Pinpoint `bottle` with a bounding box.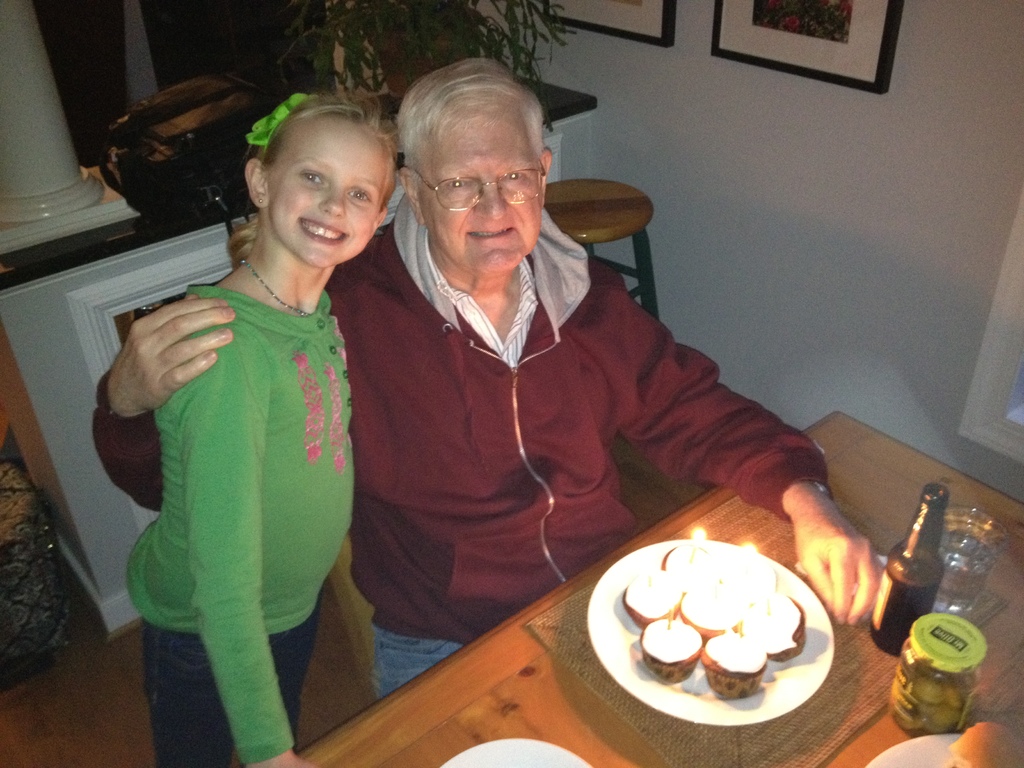
868, 483, 956, 659.
